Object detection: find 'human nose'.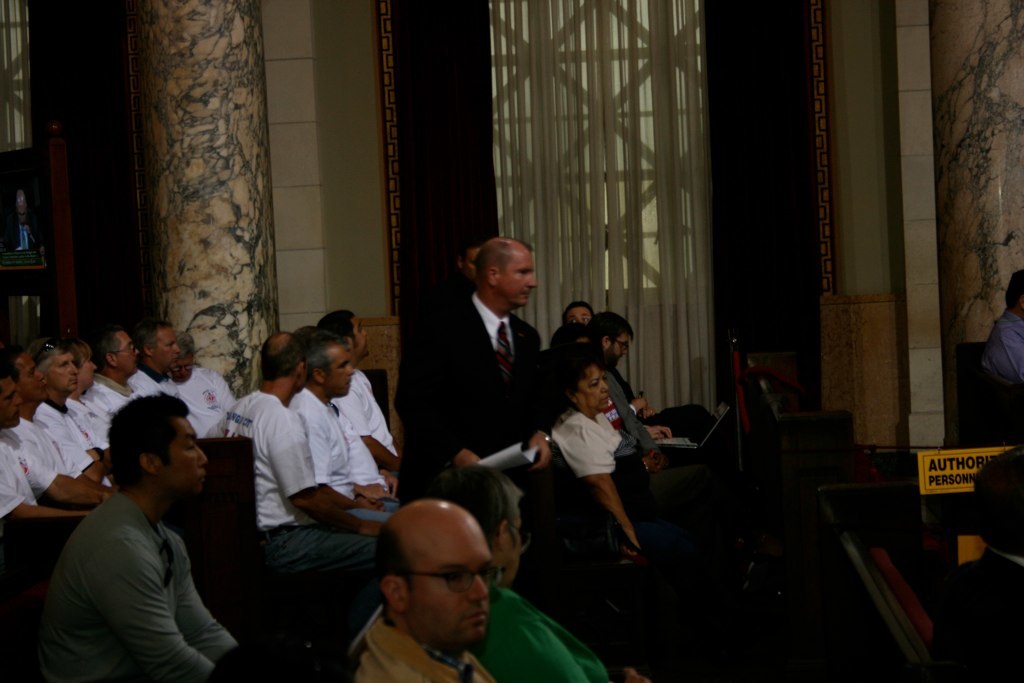
region(170, 346, 179, 356).
